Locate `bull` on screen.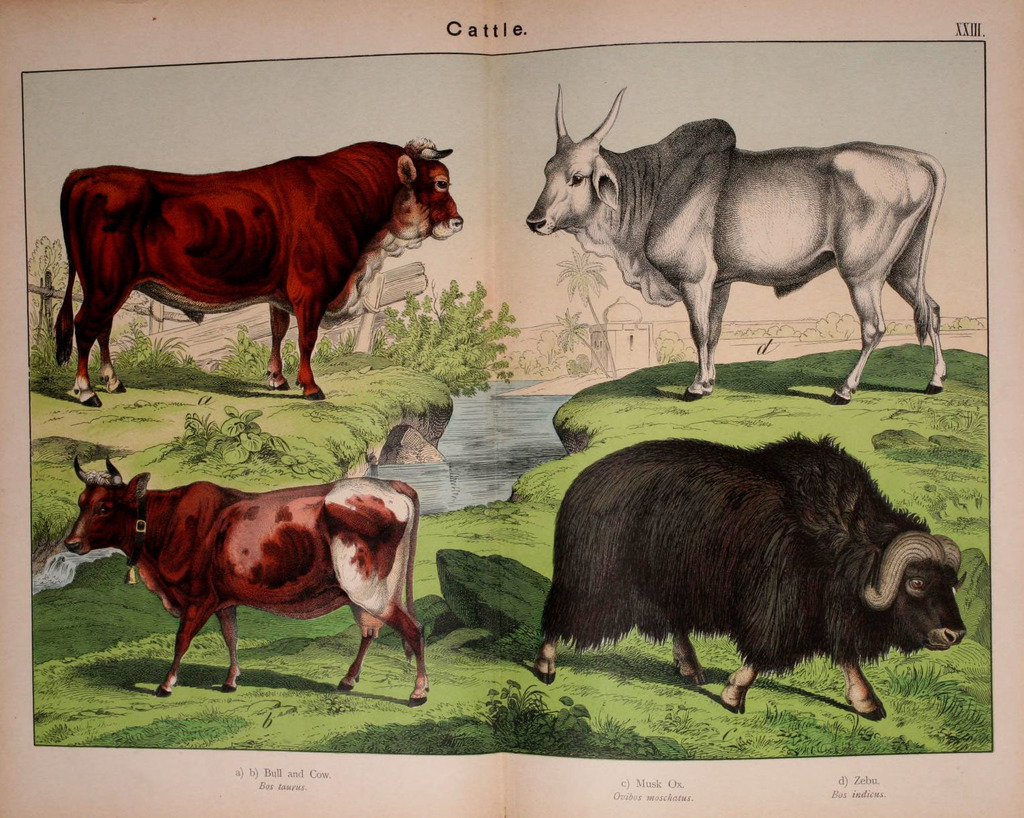
On screen at <box>522,80,956,403</box>.
